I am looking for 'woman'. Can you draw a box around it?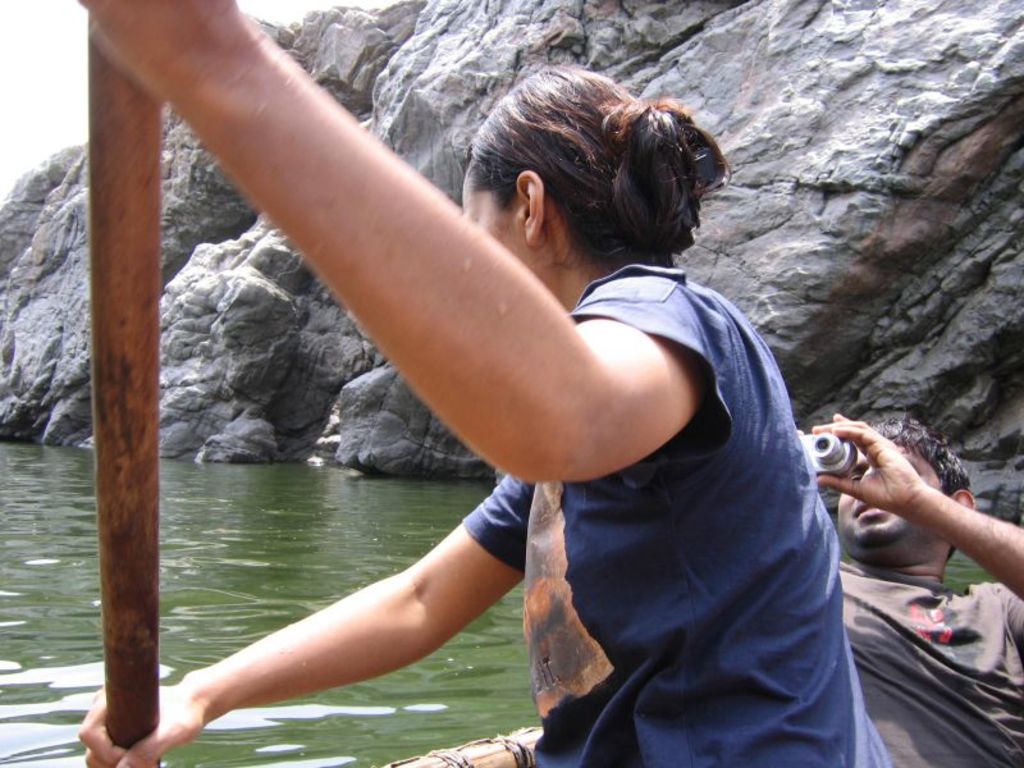
Sure, the bounding box is x1=93, y1=59, x2=860, y2=753.
